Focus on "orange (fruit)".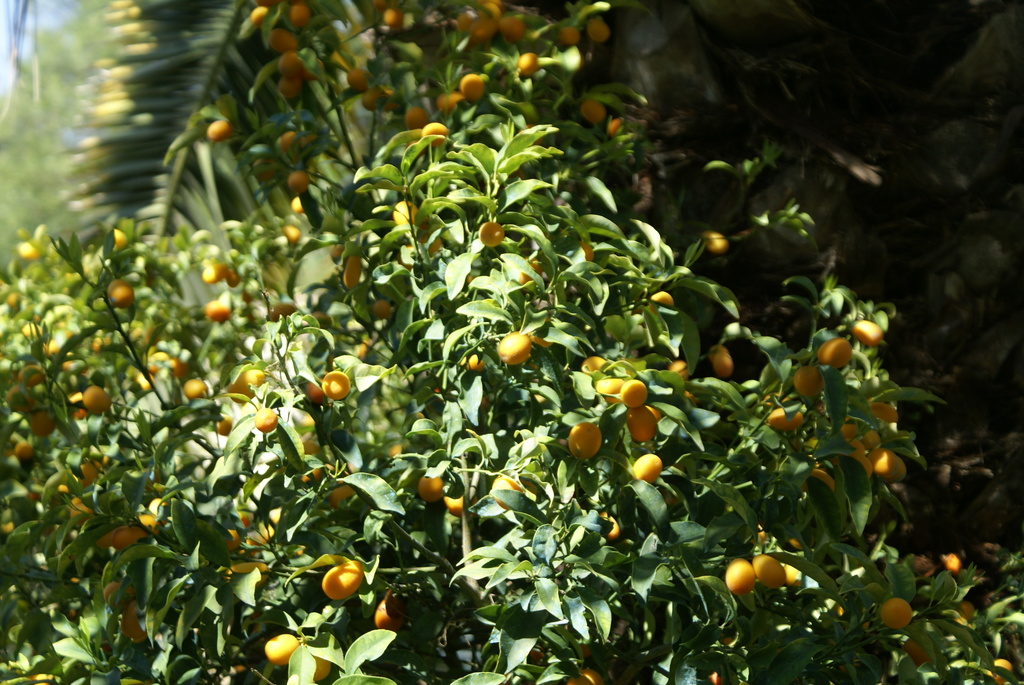
Focused at (676,363,703,391).
